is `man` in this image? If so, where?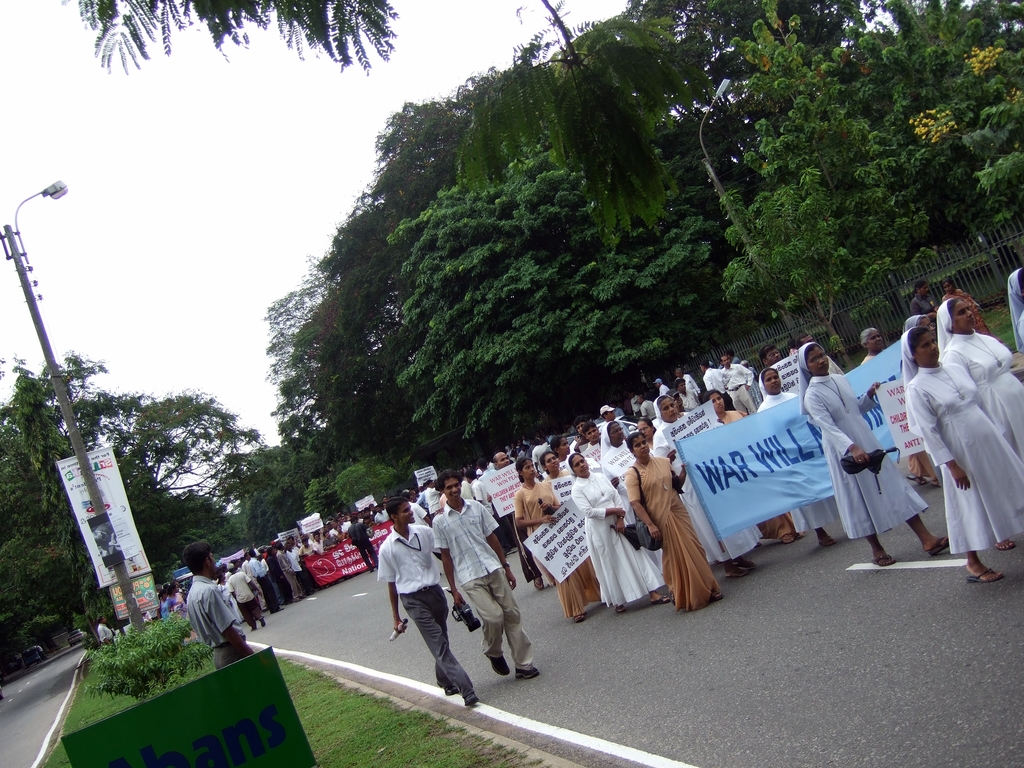
Yes, at box(724, 350, 740, 362).
